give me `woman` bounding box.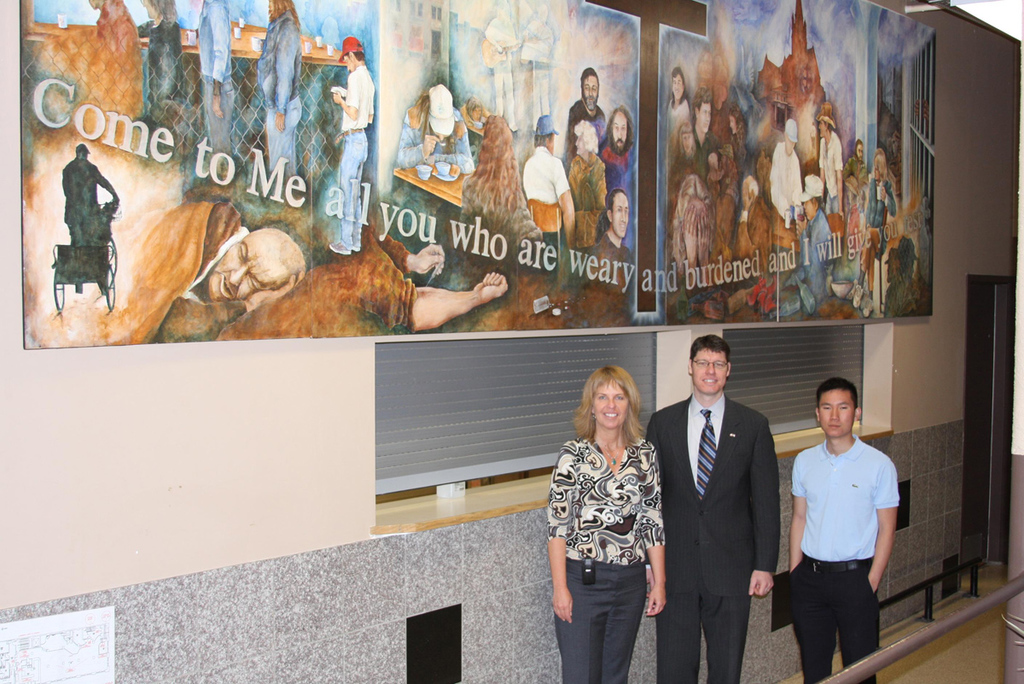
BBox(819, 100, 843, 220).
